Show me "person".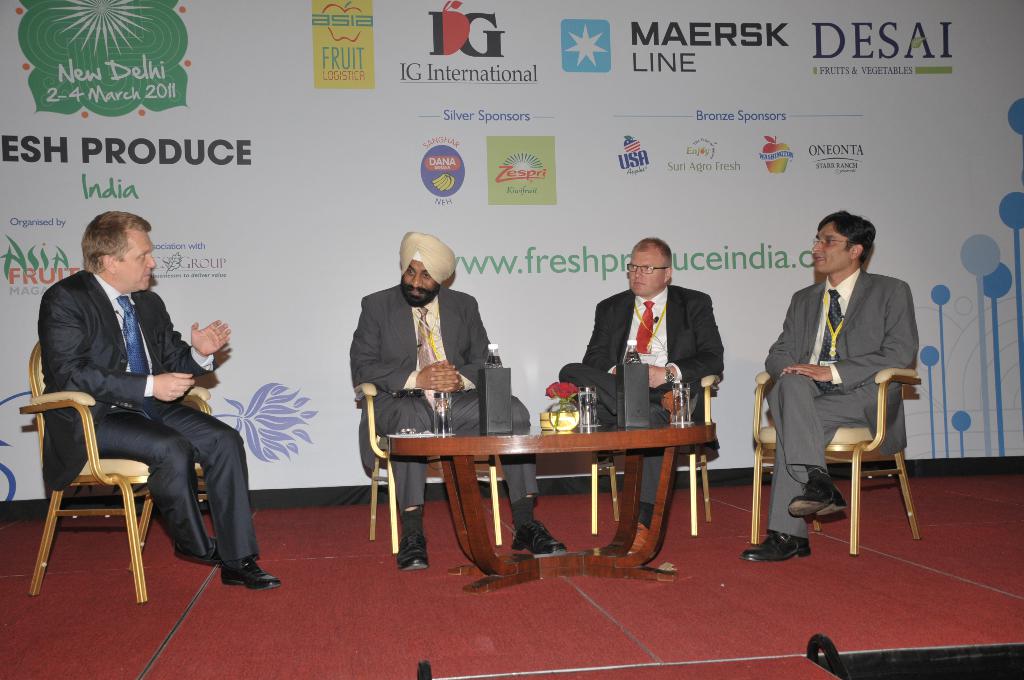
"person" is here: (x1=37, y1=212, x2=281, y2=590).
